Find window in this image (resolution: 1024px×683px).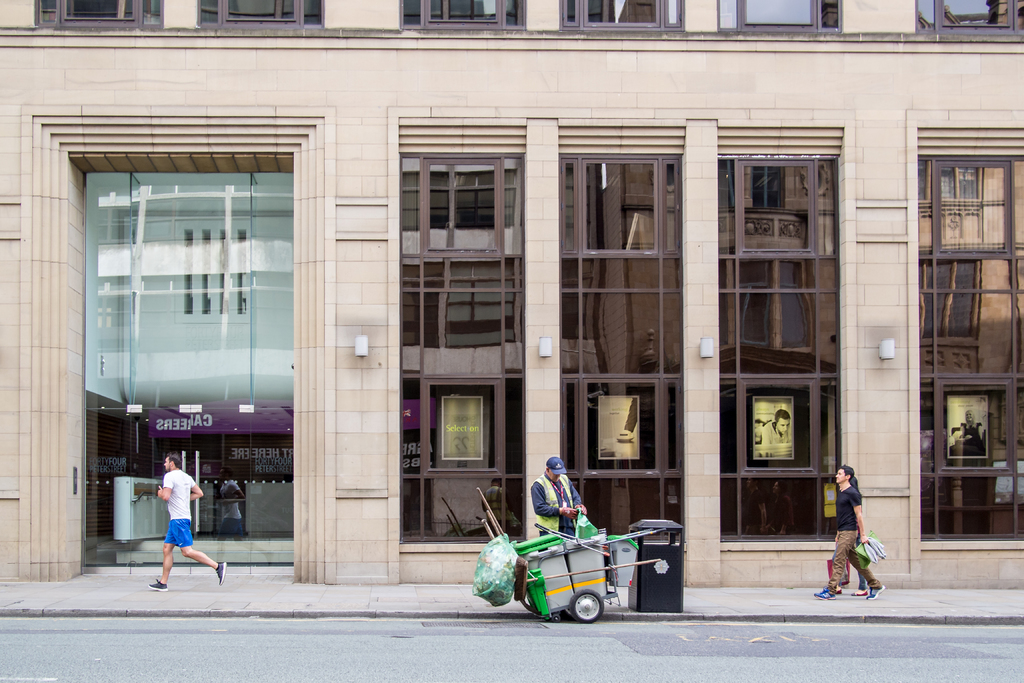
{"left": 936, "top": 239, "right": 1000, "bottom": 347}.
